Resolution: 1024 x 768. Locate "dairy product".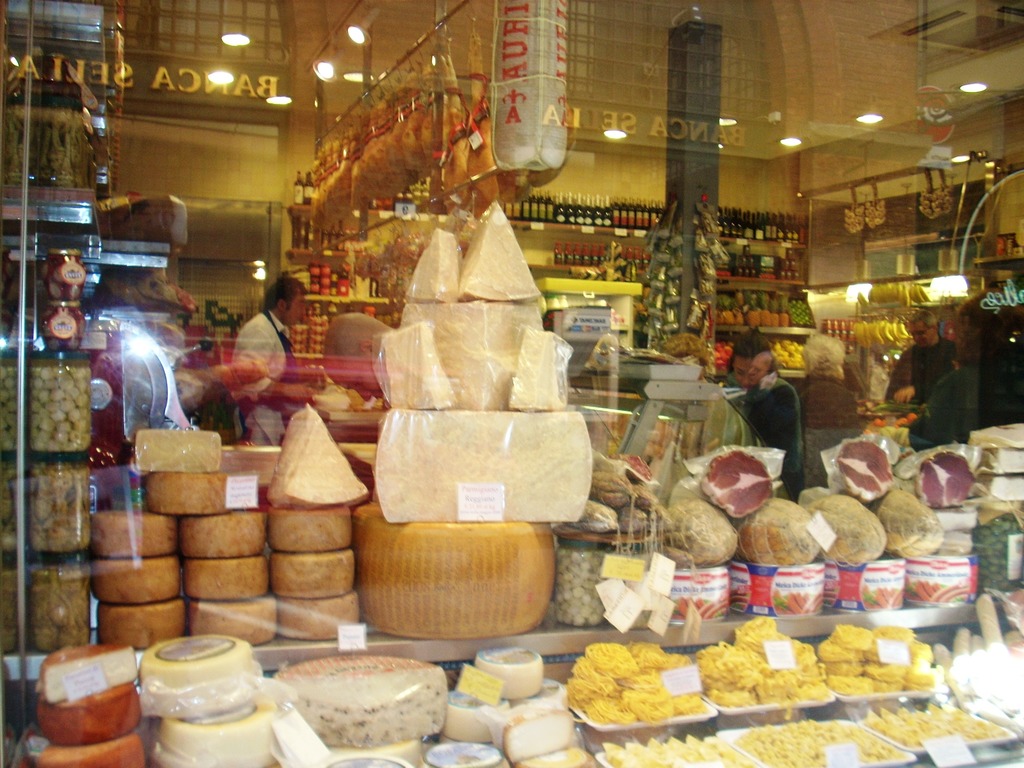
710:618:815:714.
